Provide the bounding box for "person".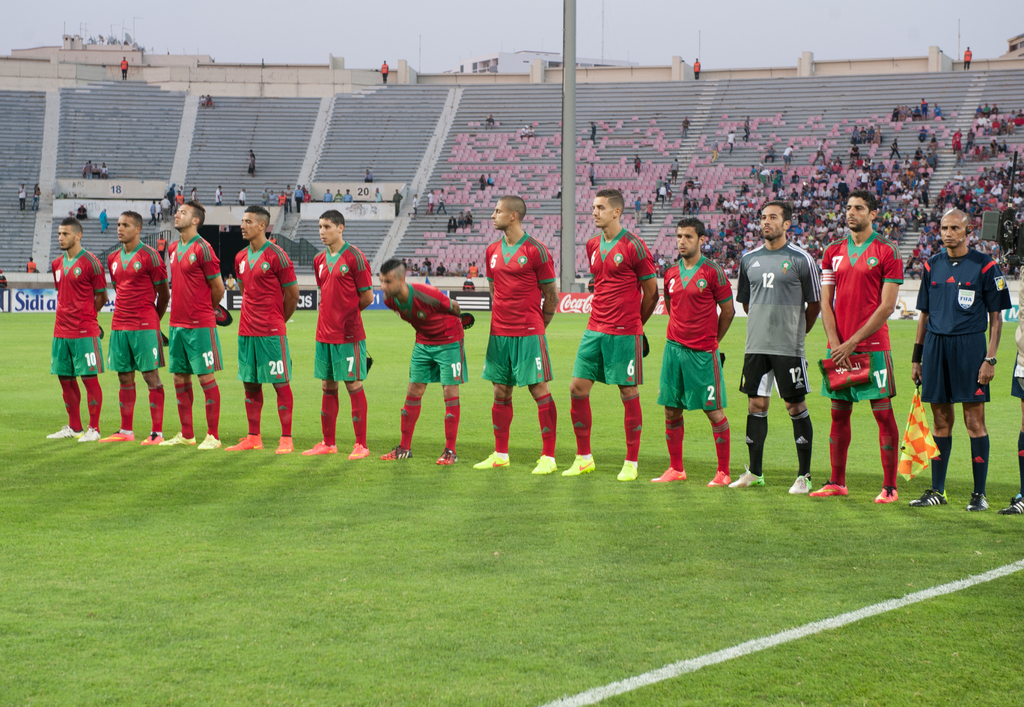
<bbox>470, 195, 562, 474</bbox>.
